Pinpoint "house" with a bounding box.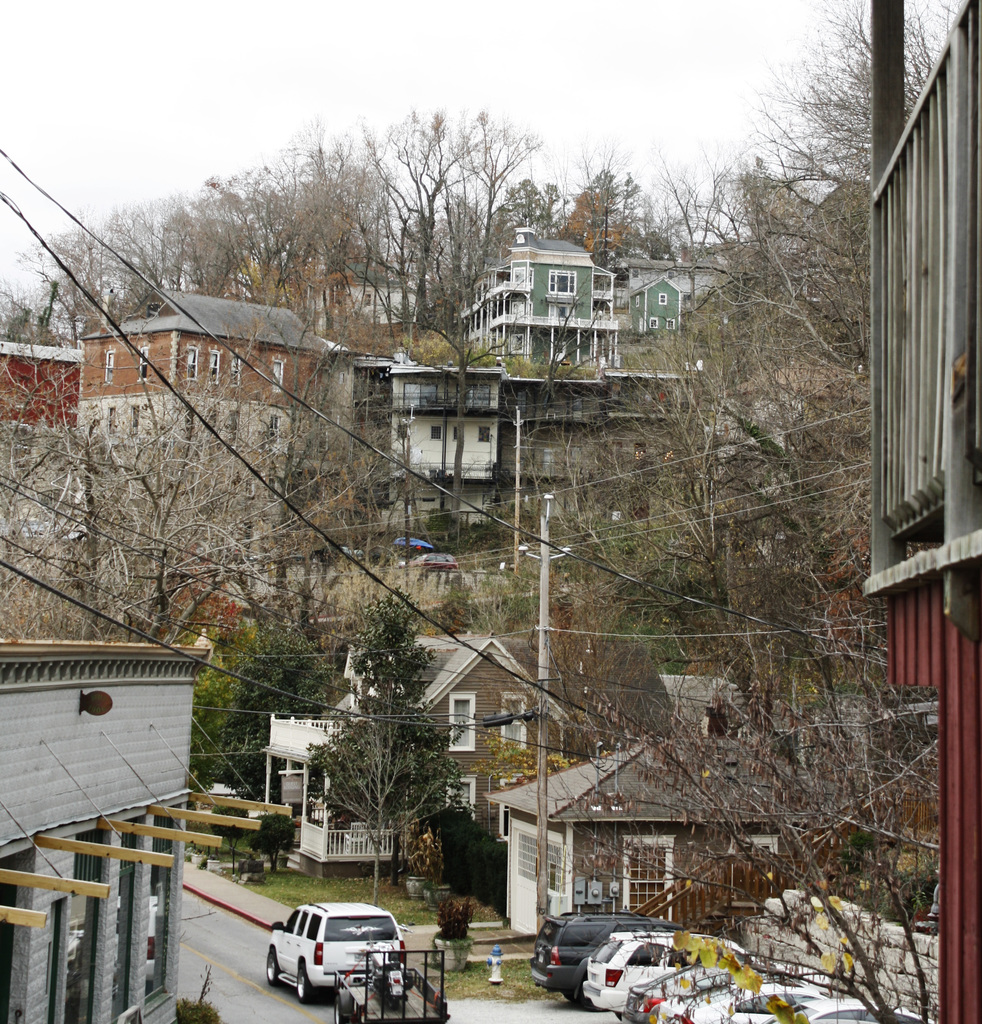
x1=304, y1=346, x2=700, y2=559.
